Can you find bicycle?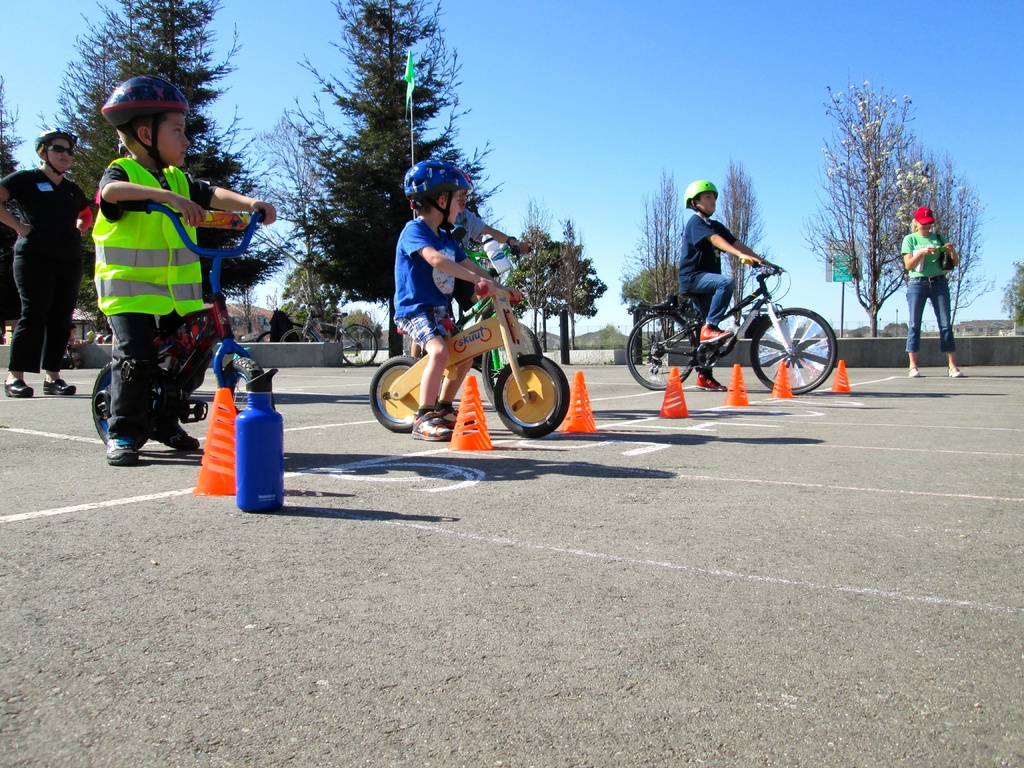
Yes, bounding box: bbox=(89, 195, 276, 444).
